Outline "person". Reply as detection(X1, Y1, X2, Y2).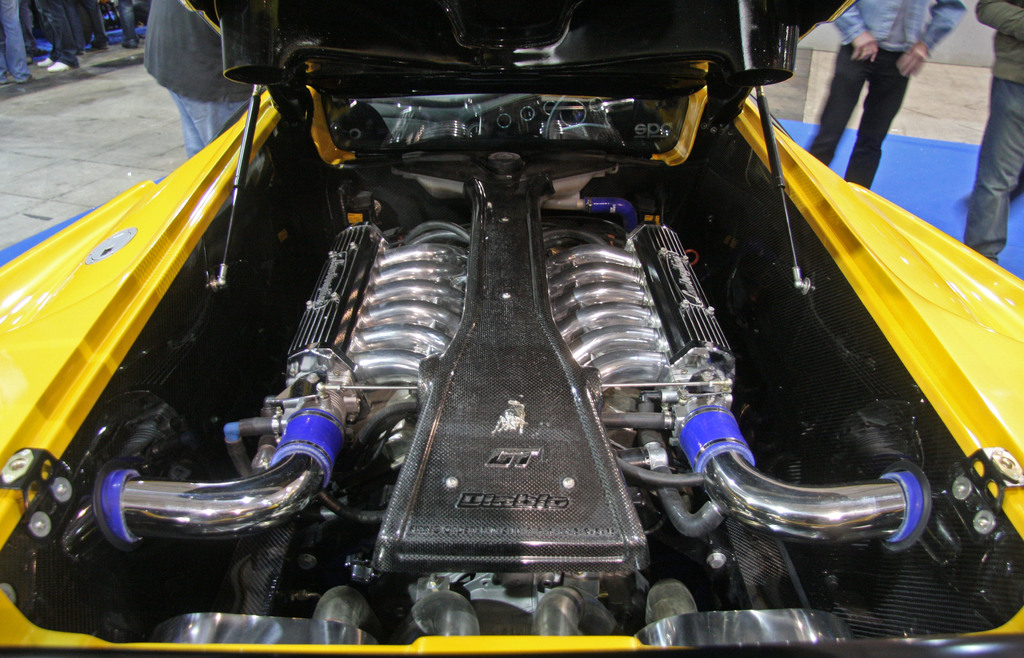
detection(961, 0, 1023, 271).
